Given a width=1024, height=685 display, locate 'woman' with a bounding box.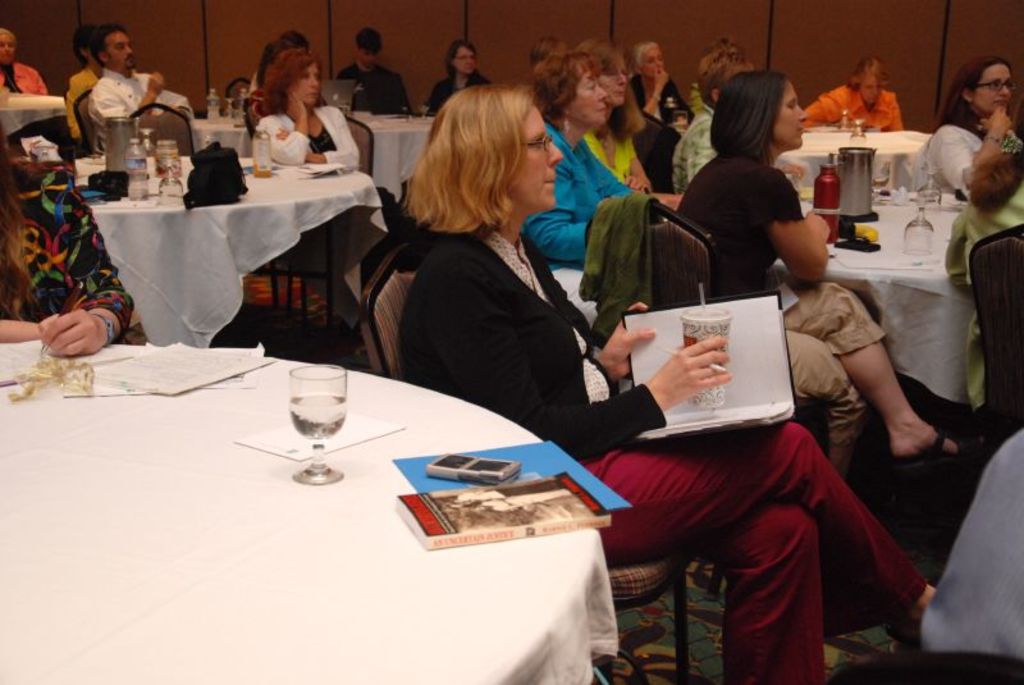
Located: box=[946, 117, 1023, 442].
